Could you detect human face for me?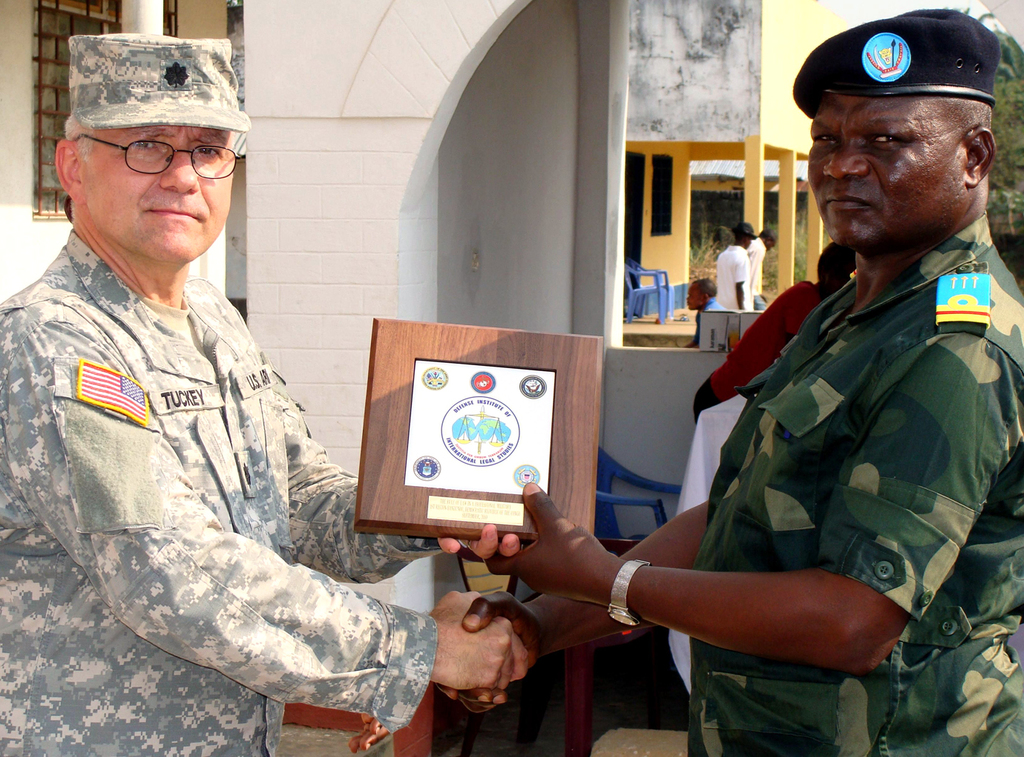
Detection result: select_region(809, 95, 958, 252).
